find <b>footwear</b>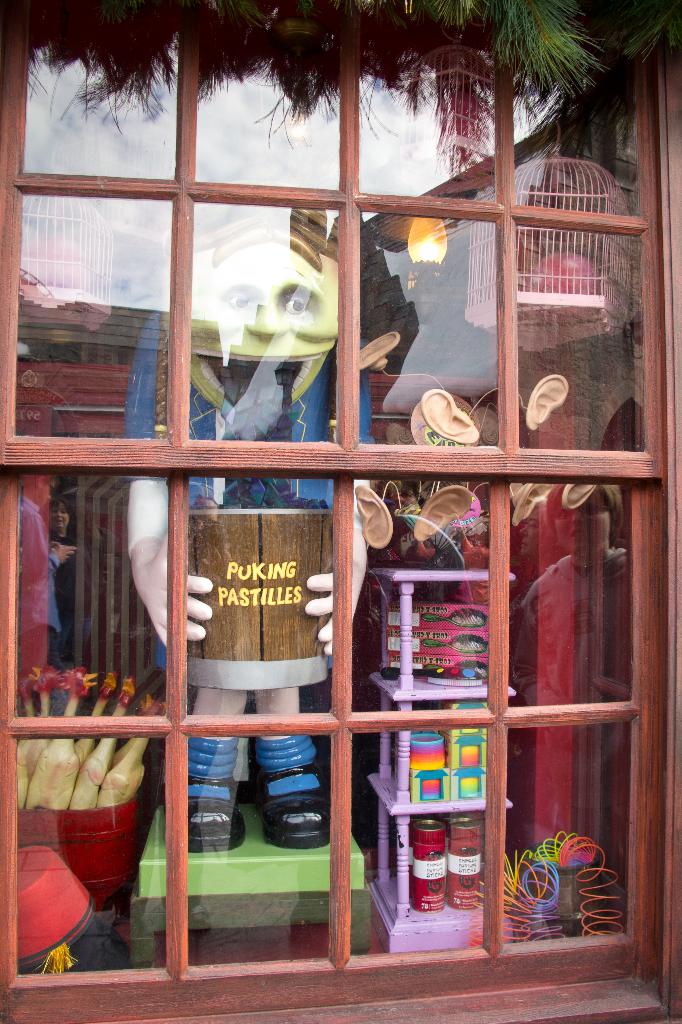
166/775/243/854
